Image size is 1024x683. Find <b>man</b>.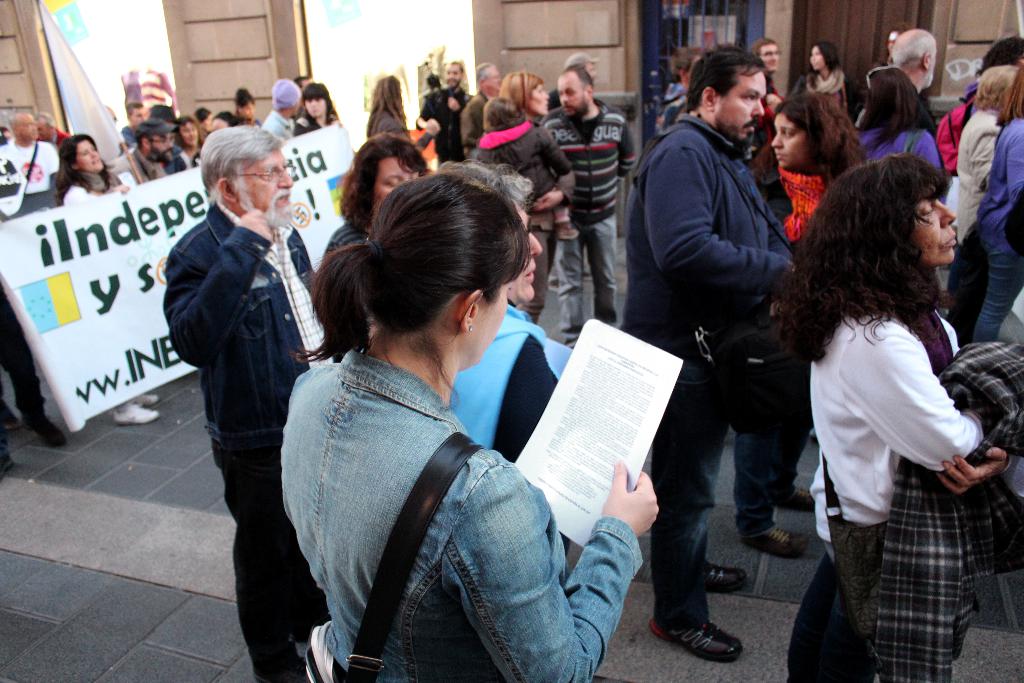
BBox(625, 47, 796, 662).
